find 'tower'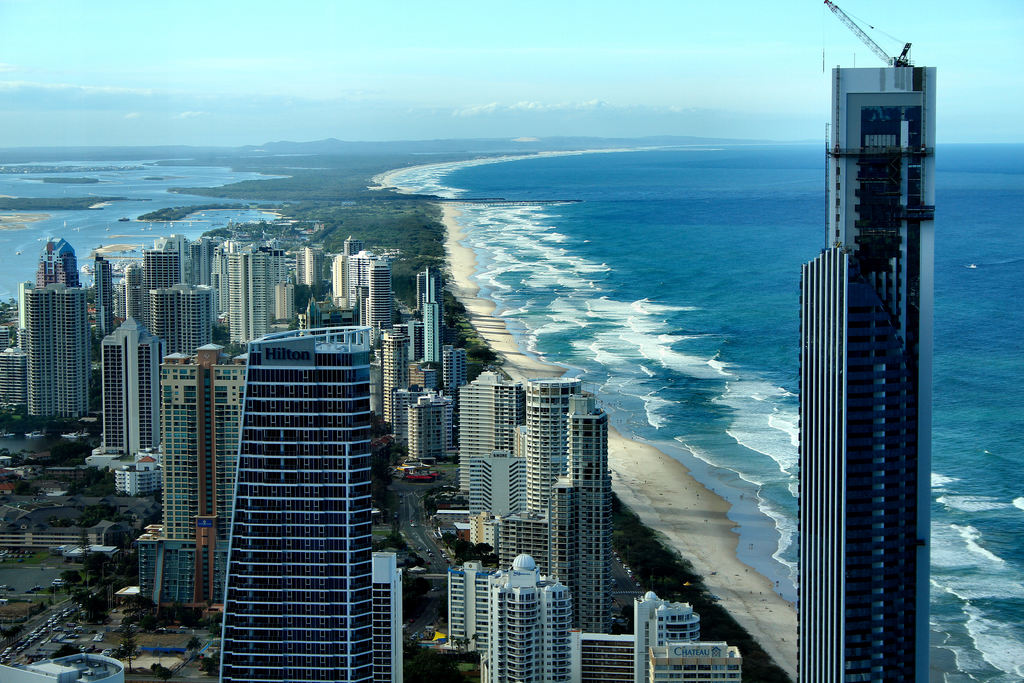
(left=514, top=381, right=603, bottom=643)
